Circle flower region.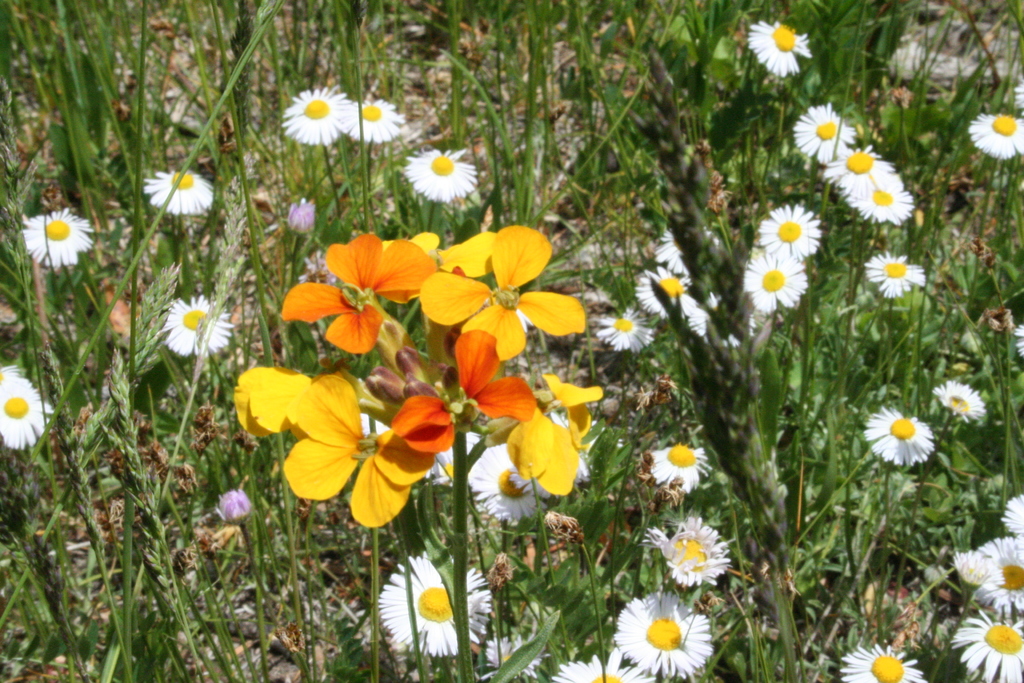
Region: rect(838, 645, 925, 682).
